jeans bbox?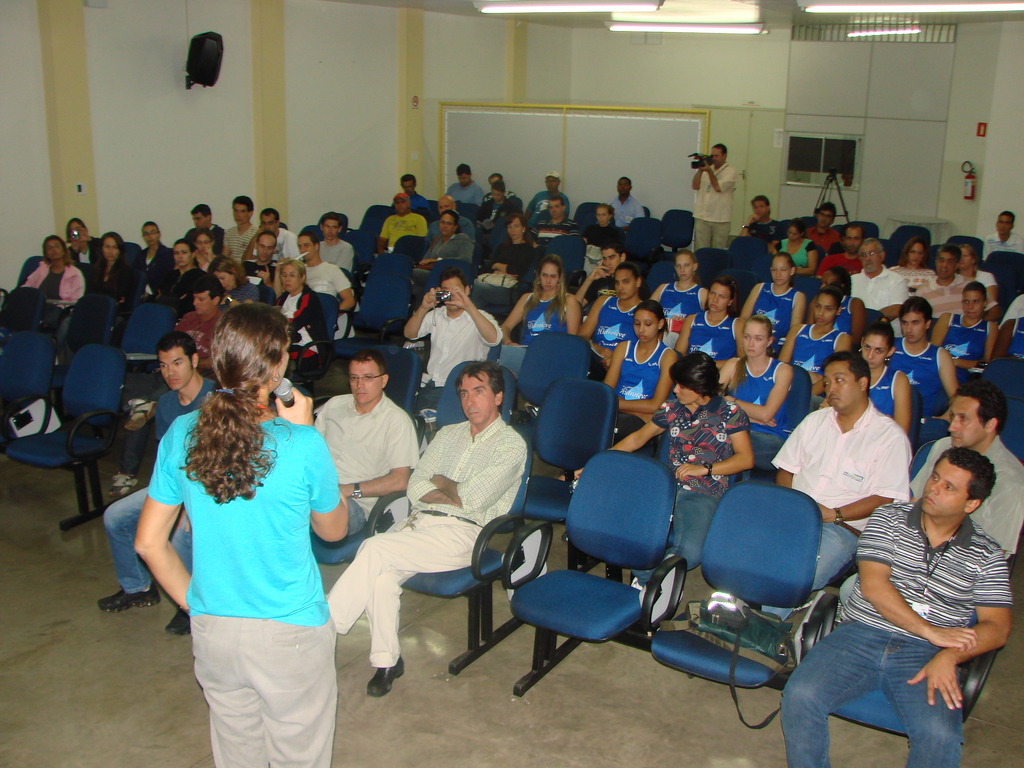
(left=771, top=626, right=992, bottom=763)
